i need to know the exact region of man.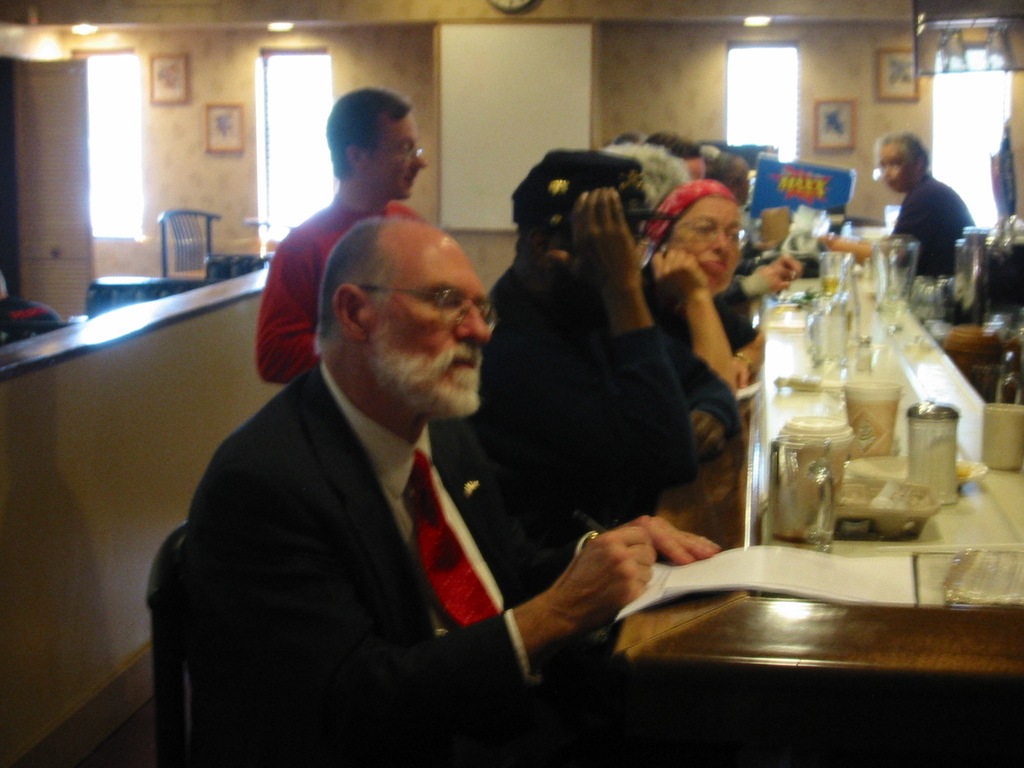
Region: {"x1": 452, "y1": 145, "x2": 741, "y2": 573}.
